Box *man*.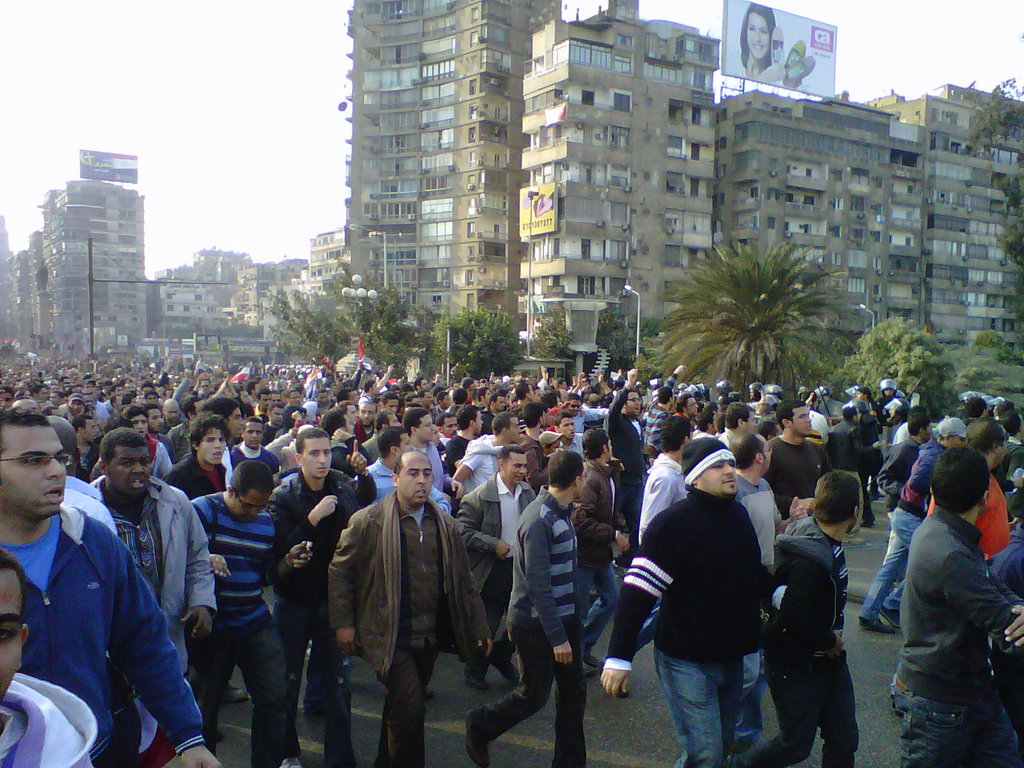
<bbox>259, 403, 285, 444</bbox>.
